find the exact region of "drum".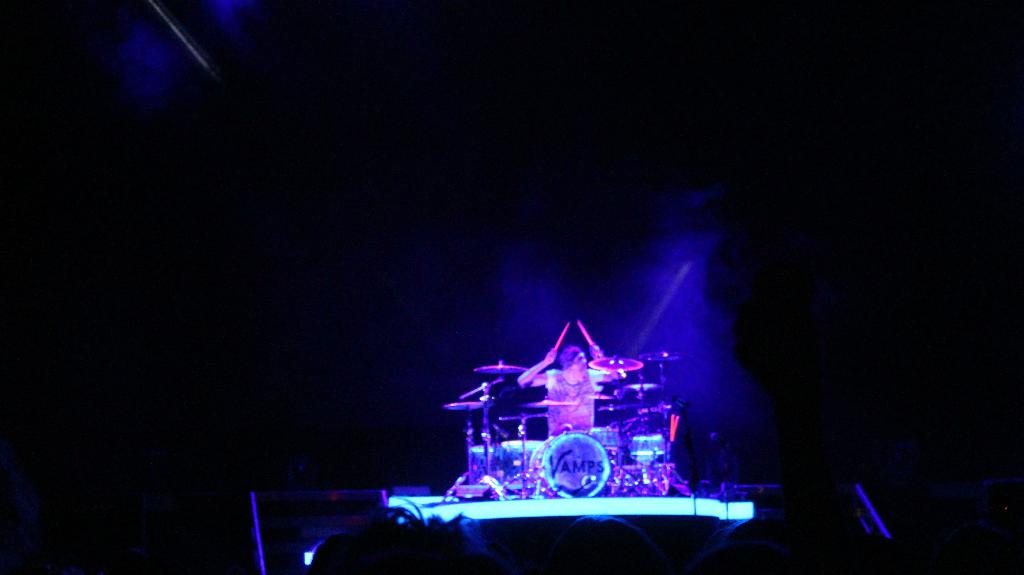
Exact region: box(540, 429, 609, 498).
